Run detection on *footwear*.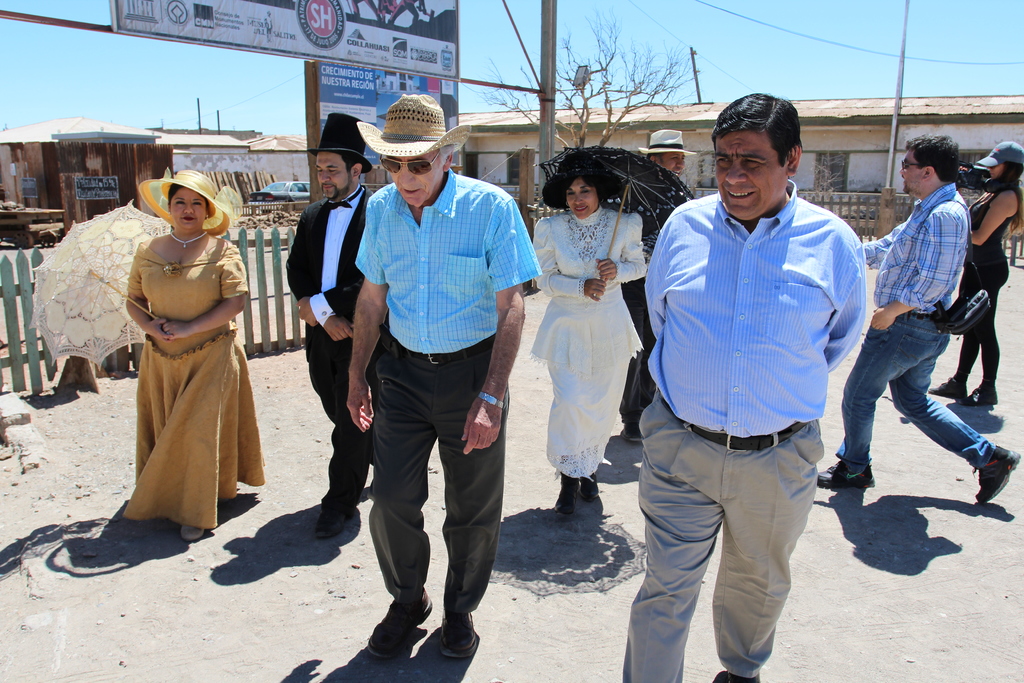
Result: Rect(929, 379, 968, 398).
